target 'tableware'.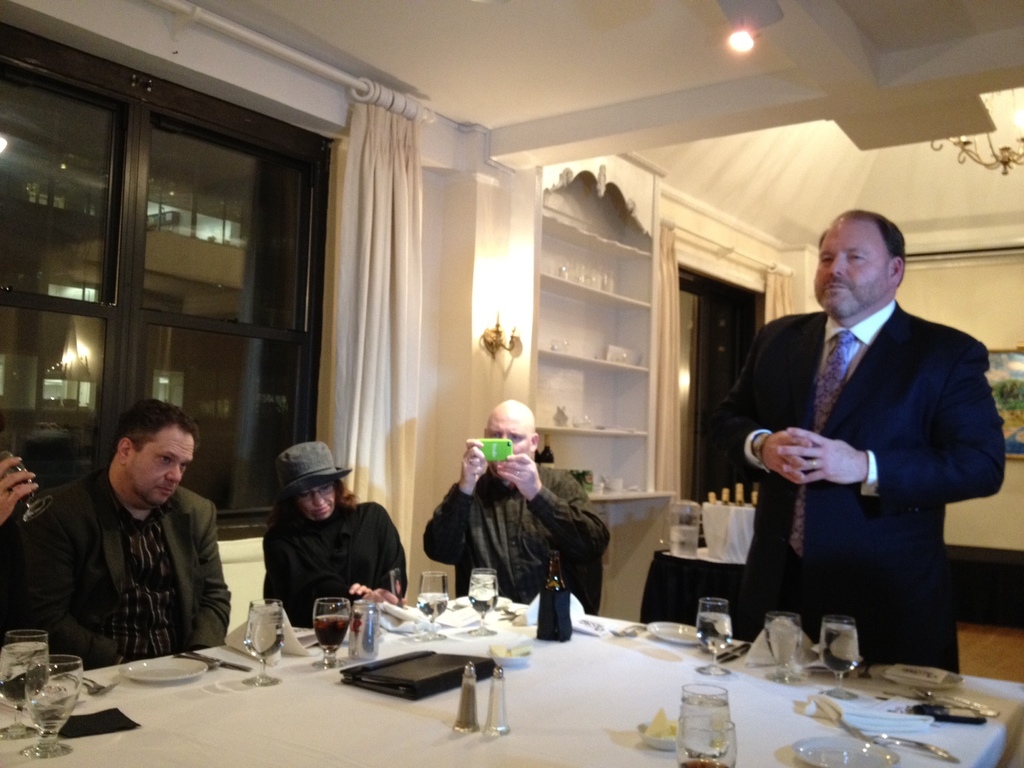
Target region: [x1=555, y1=258, x2=567, y2=283].
